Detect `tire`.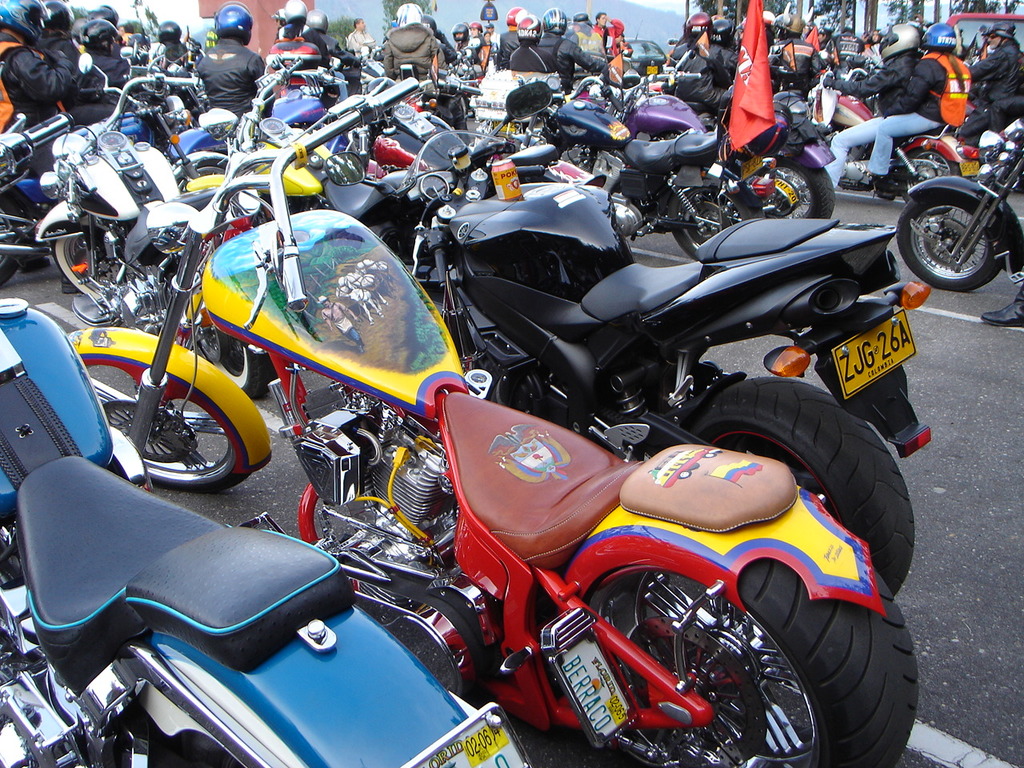
Detected at {"x1": 582, "y1": 555, "x2": 922, "y2": 767}.
